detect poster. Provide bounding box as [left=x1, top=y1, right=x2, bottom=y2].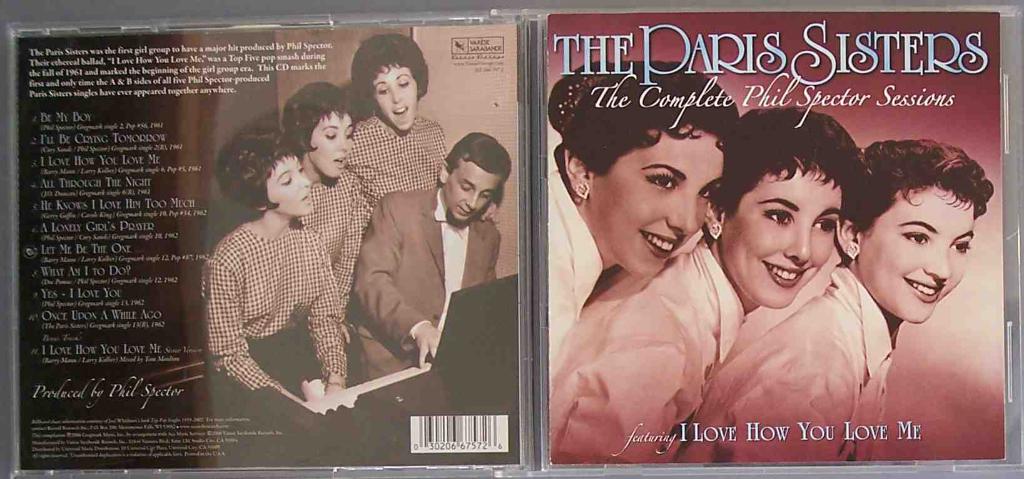
[left=544, top=12, right=1005, bottom=457].
